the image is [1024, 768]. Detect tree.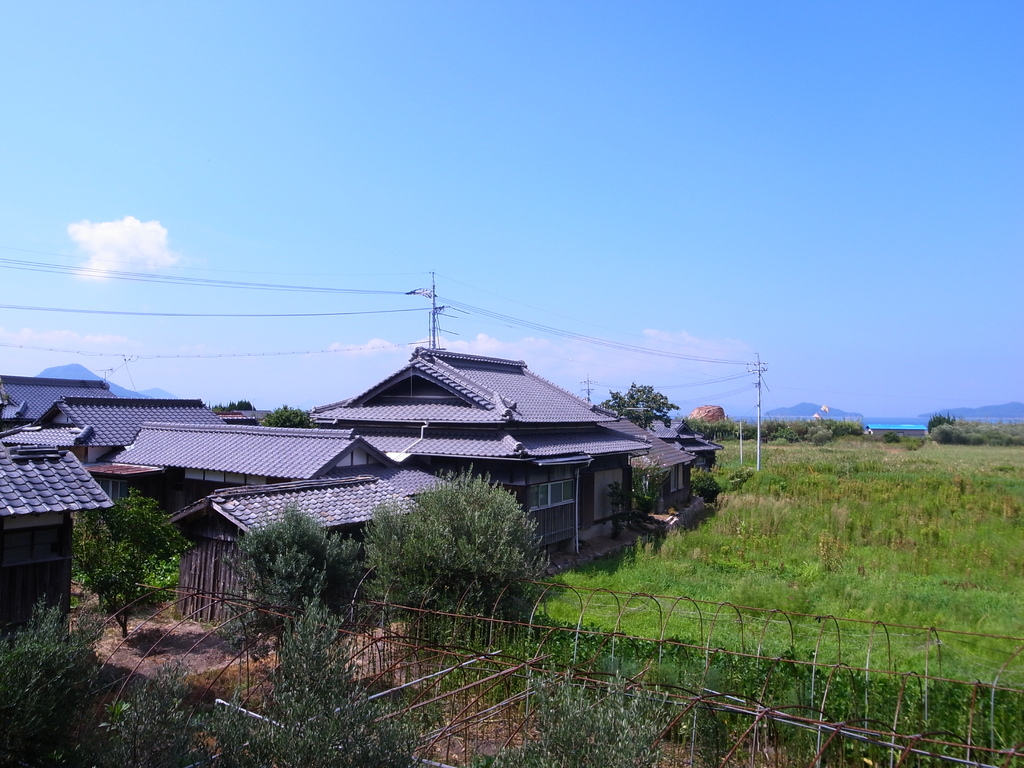
Detection: x1=68, y1=484, x2=193, y2=641.
